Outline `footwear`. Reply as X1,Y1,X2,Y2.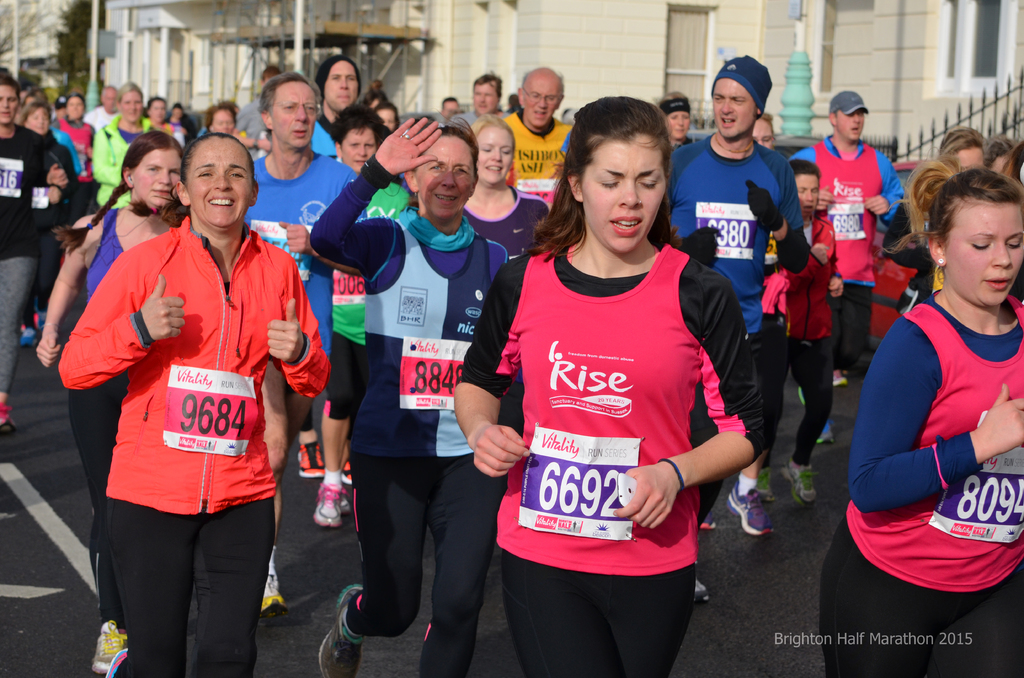
834,364,849,391.
